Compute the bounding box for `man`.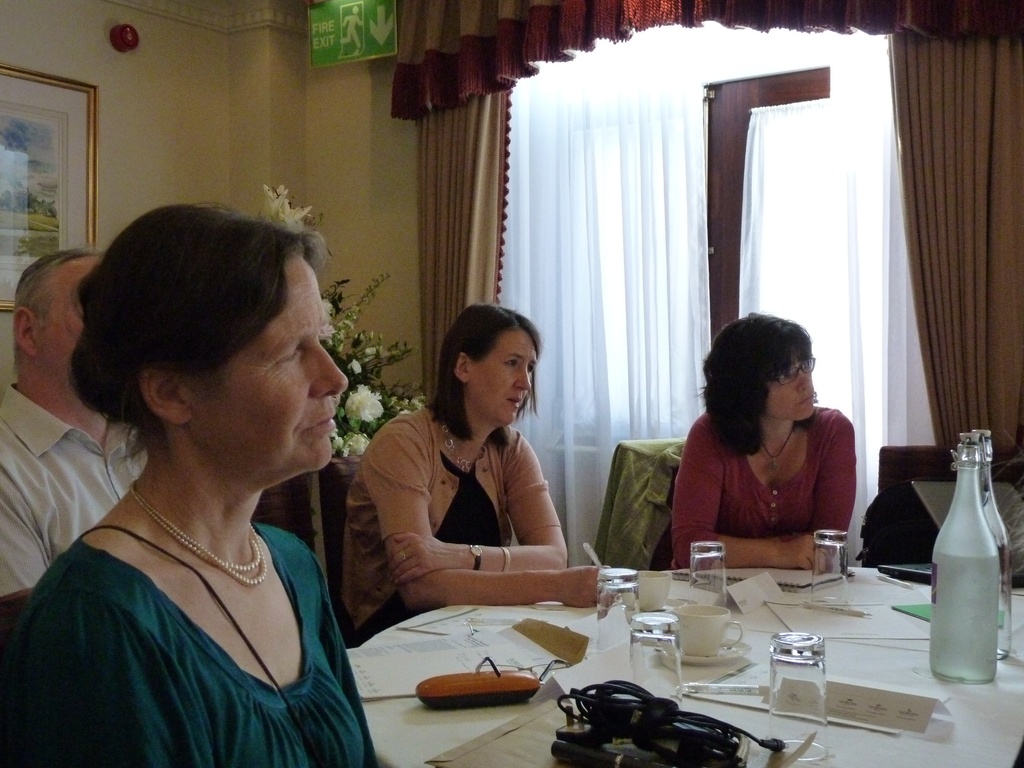
BBox(0, 242, 152, 629).
